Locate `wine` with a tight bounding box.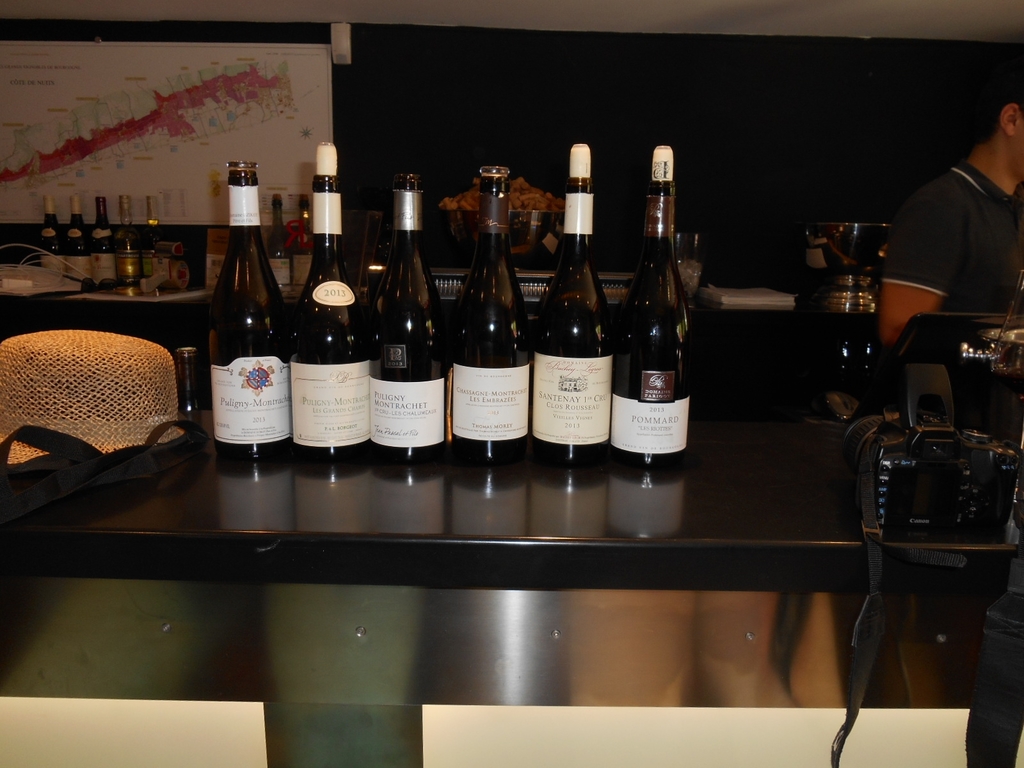
529 147 613 463.
